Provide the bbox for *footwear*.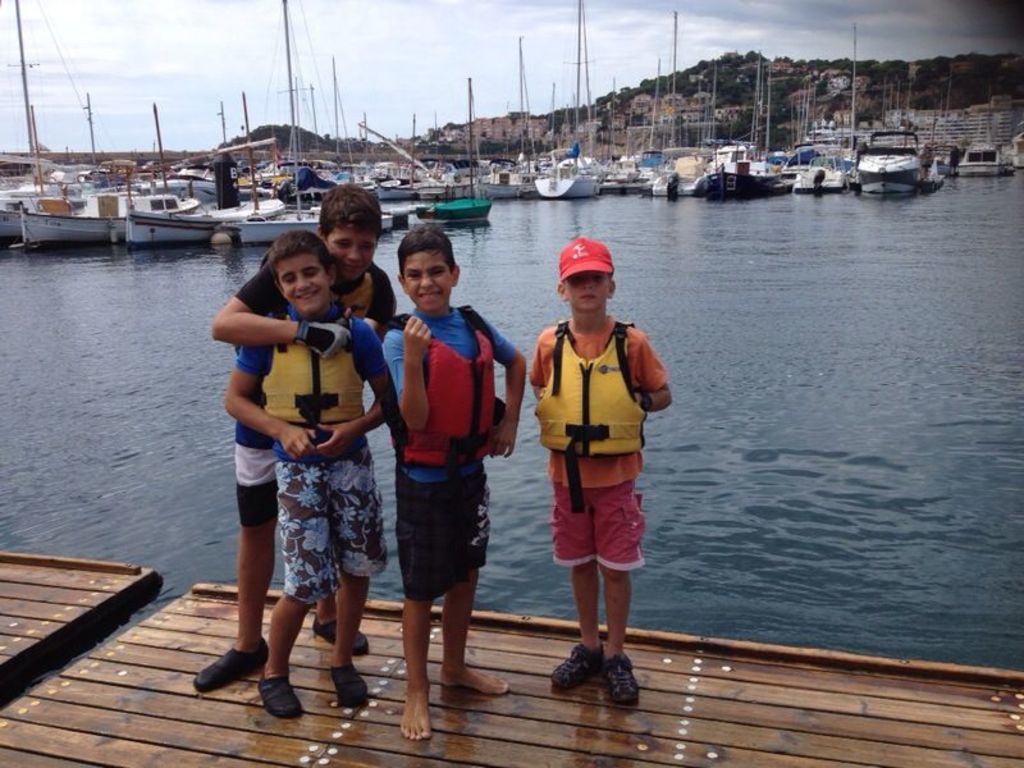
[548, 641, 607, 682].
